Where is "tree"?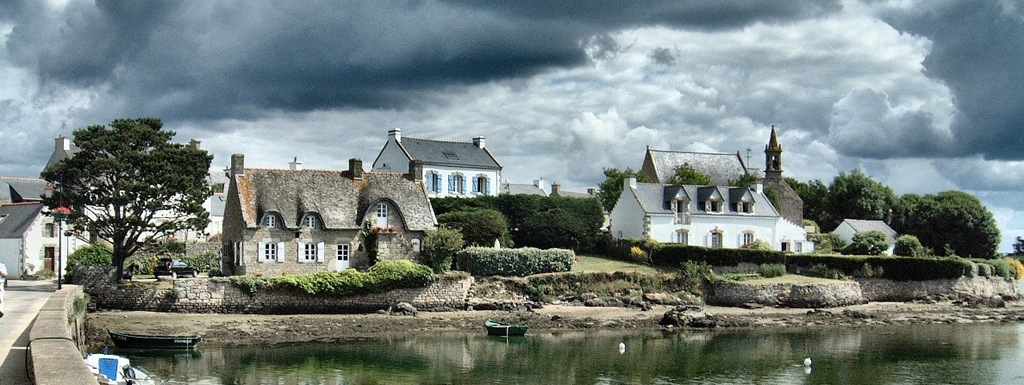
pyautogui.locateOnScreen(599, 165, 714, 200).
